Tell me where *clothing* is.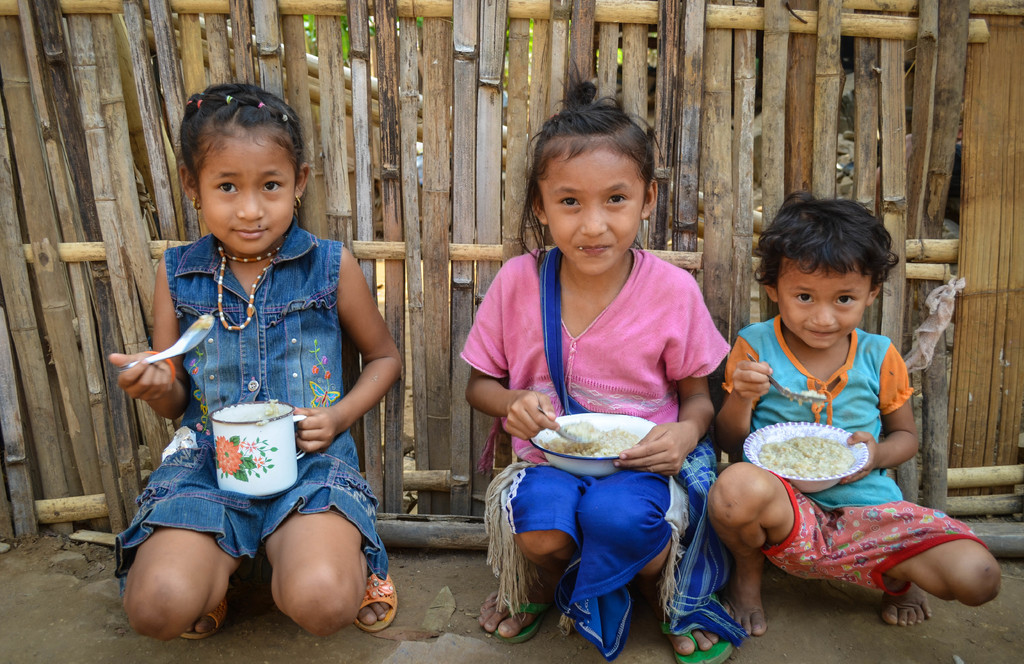
*clothing* is at (x1=718, y1=315, x2=984, y2=615).
